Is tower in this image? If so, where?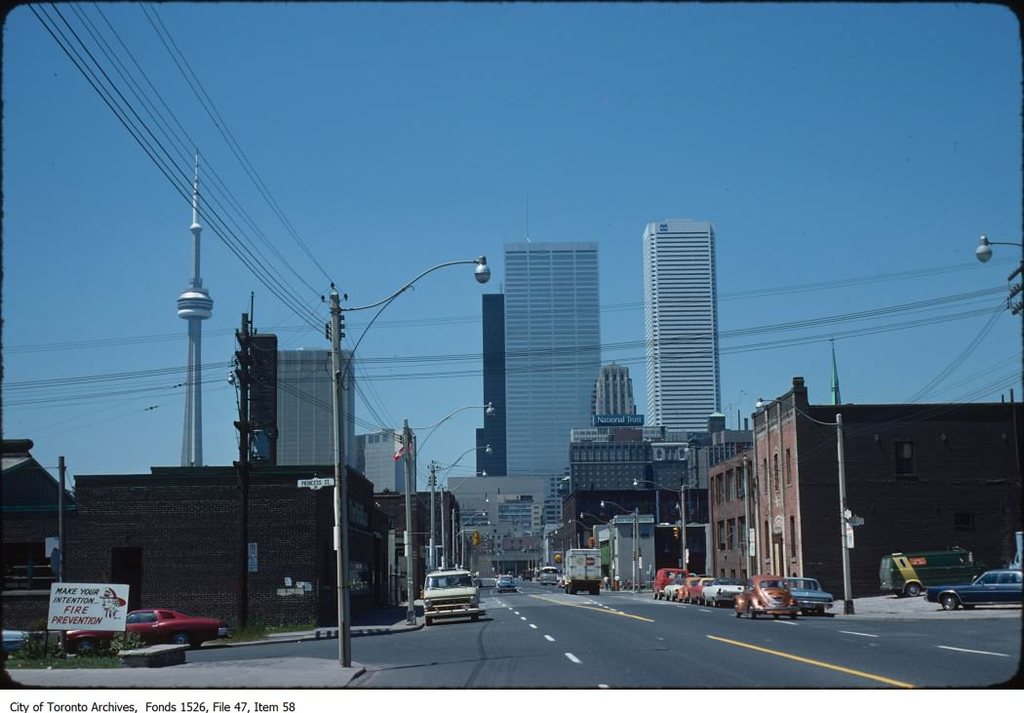
Yes, at (272,350,361,472).
